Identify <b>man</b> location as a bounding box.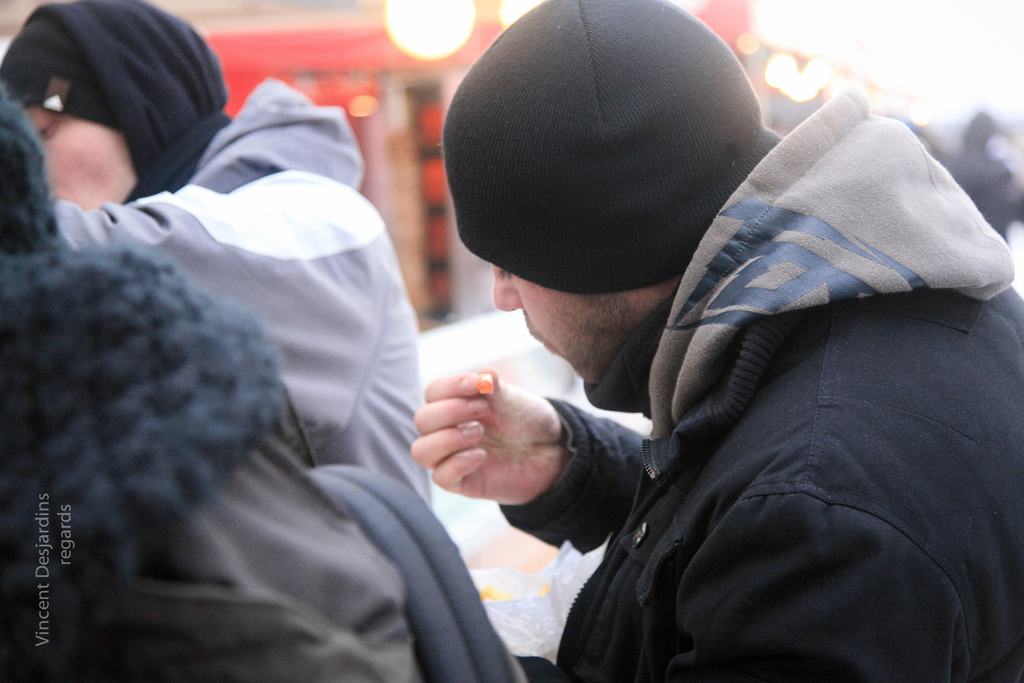
371, 36, 1023, 665.
